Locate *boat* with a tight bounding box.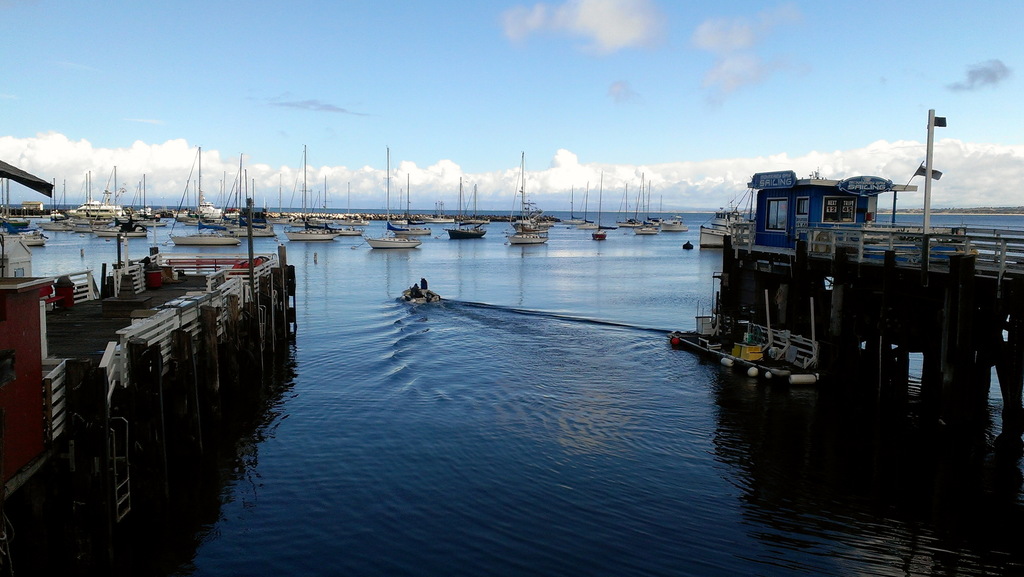
bbox(675, 261, 842, 370).
